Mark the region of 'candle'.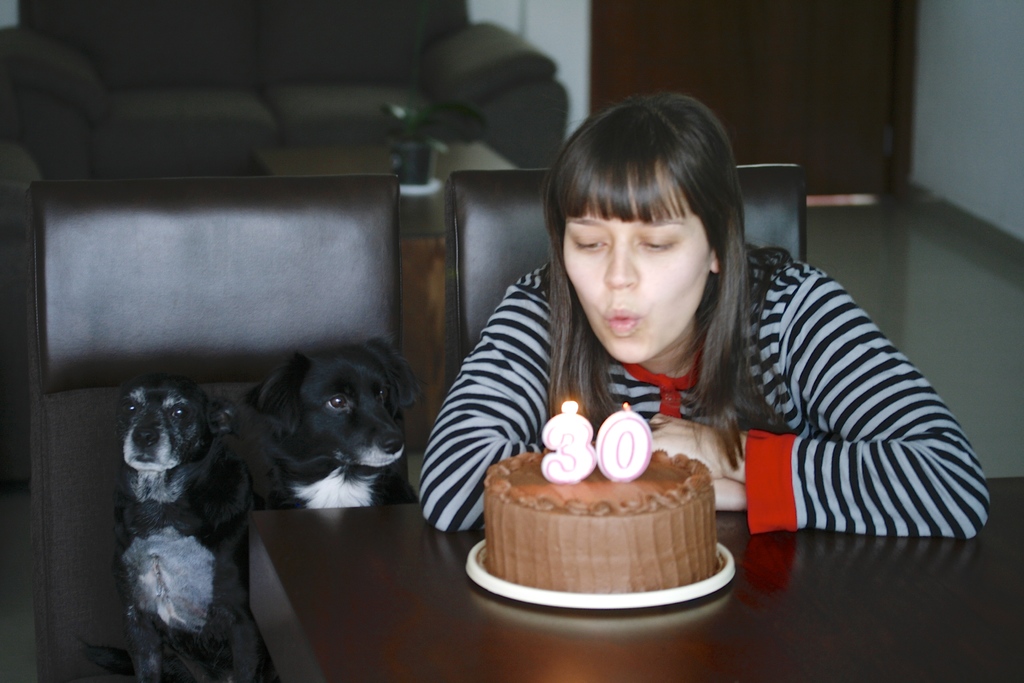
Region: 596,402,660,483.
